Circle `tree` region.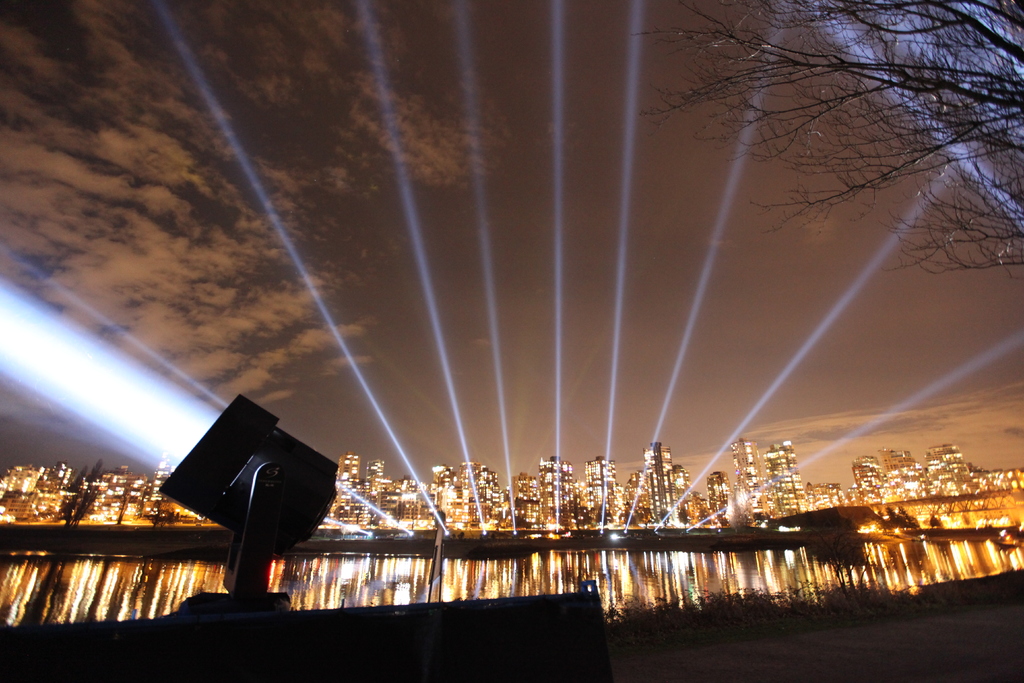
Region: rect(508, 504, 539, 534).
